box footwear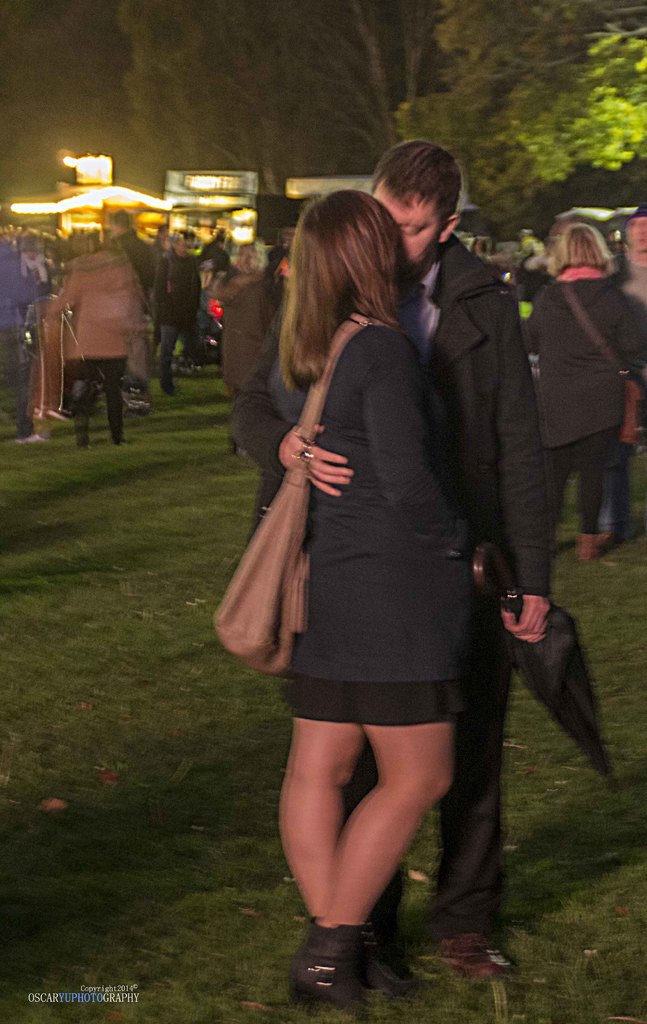
287/903/408/1023
